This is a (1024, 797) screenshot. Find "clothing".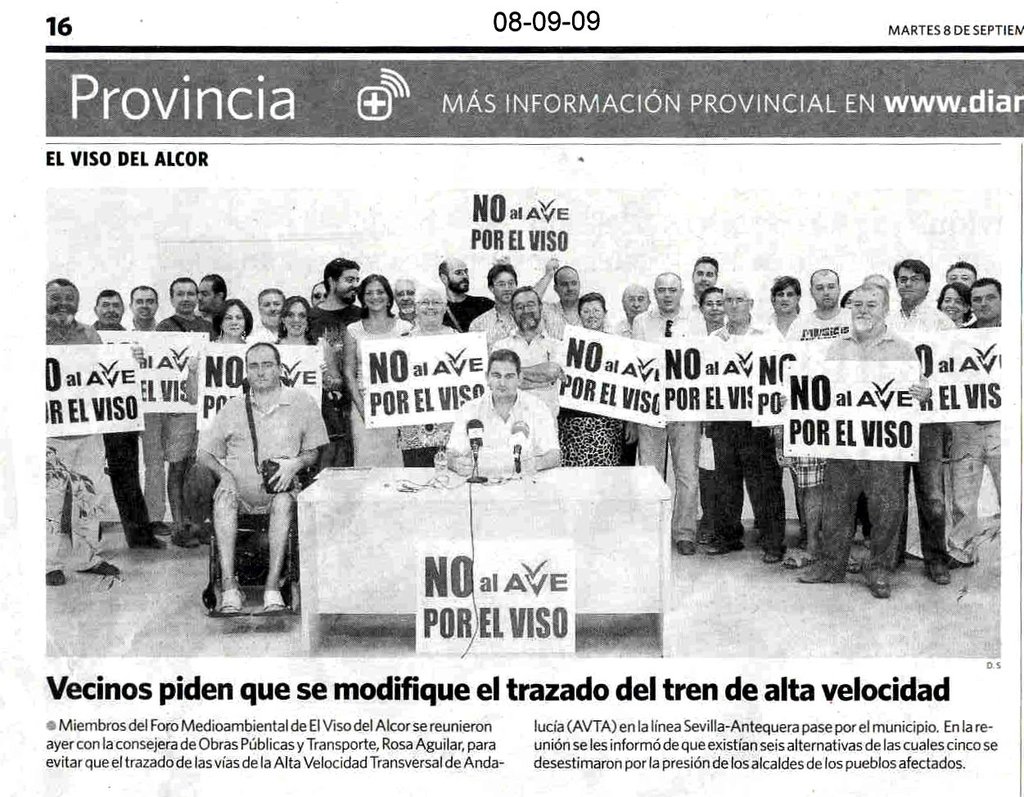
Bounding box: l=811, t=323, r=909, b=583.
